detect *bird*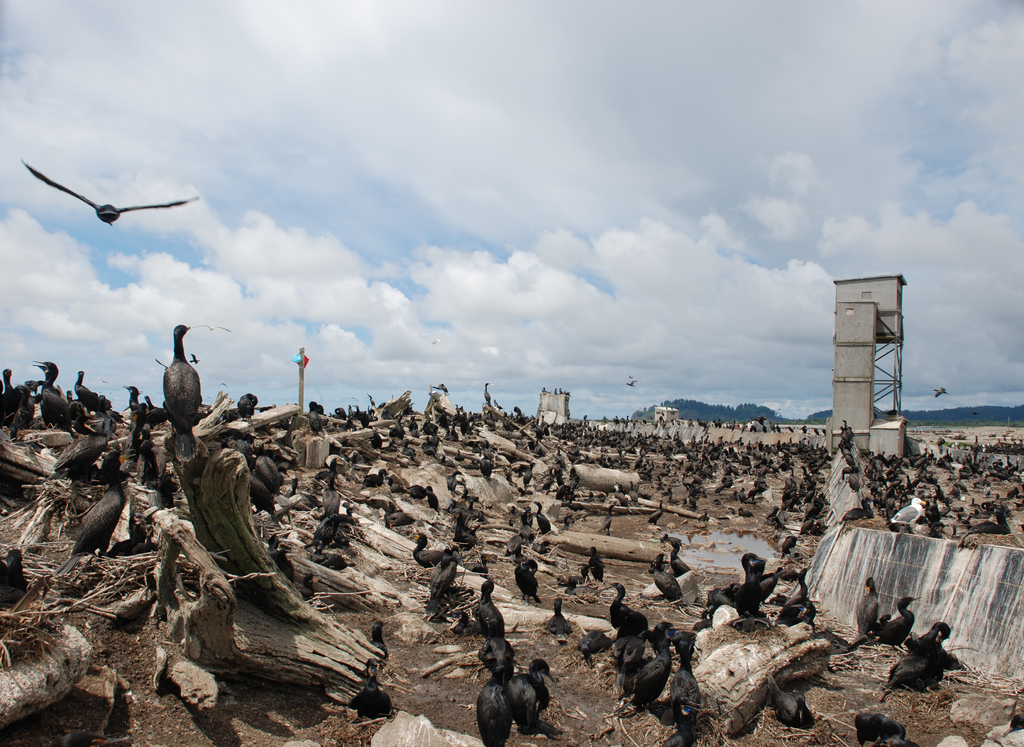
(398,486,420,500)
